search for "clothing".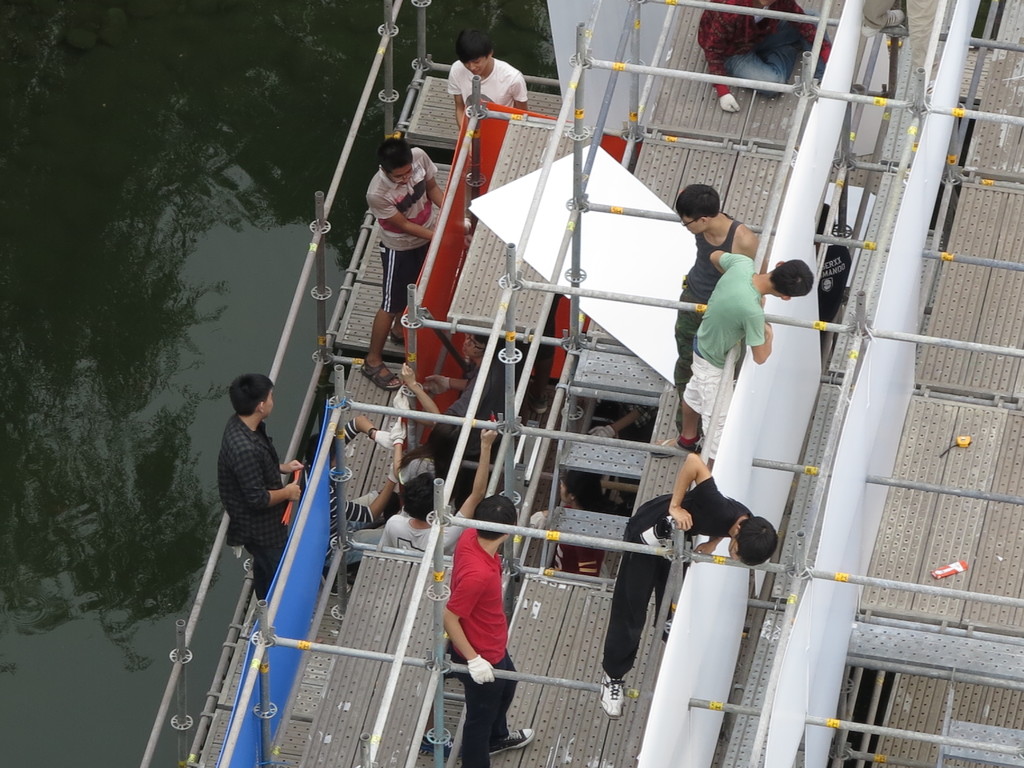
Found at left=592, top=468, right=759, bottom=680.
